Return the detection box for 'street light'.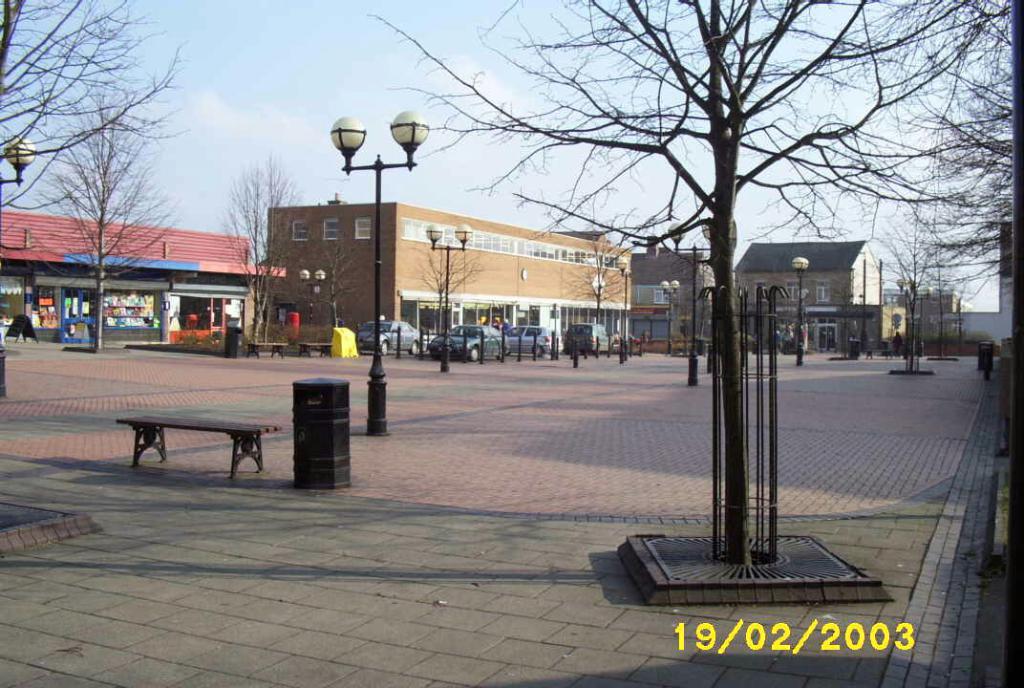
bbox(362, 105, 438, 196).
